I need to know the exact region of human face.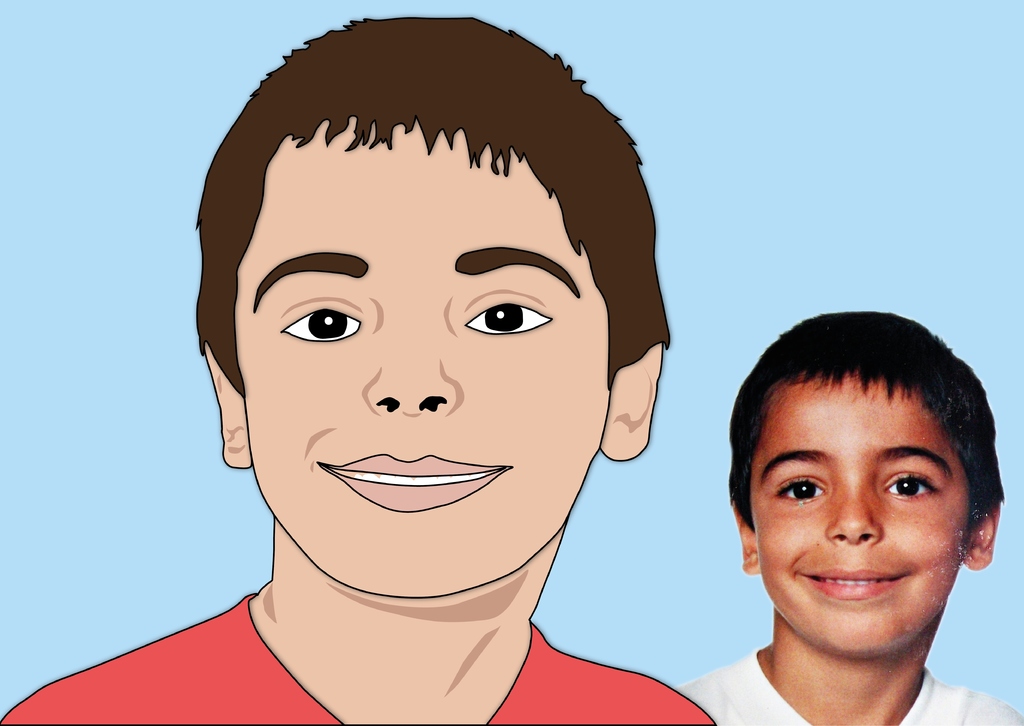
Region: box(753, 375, 974, 653).
